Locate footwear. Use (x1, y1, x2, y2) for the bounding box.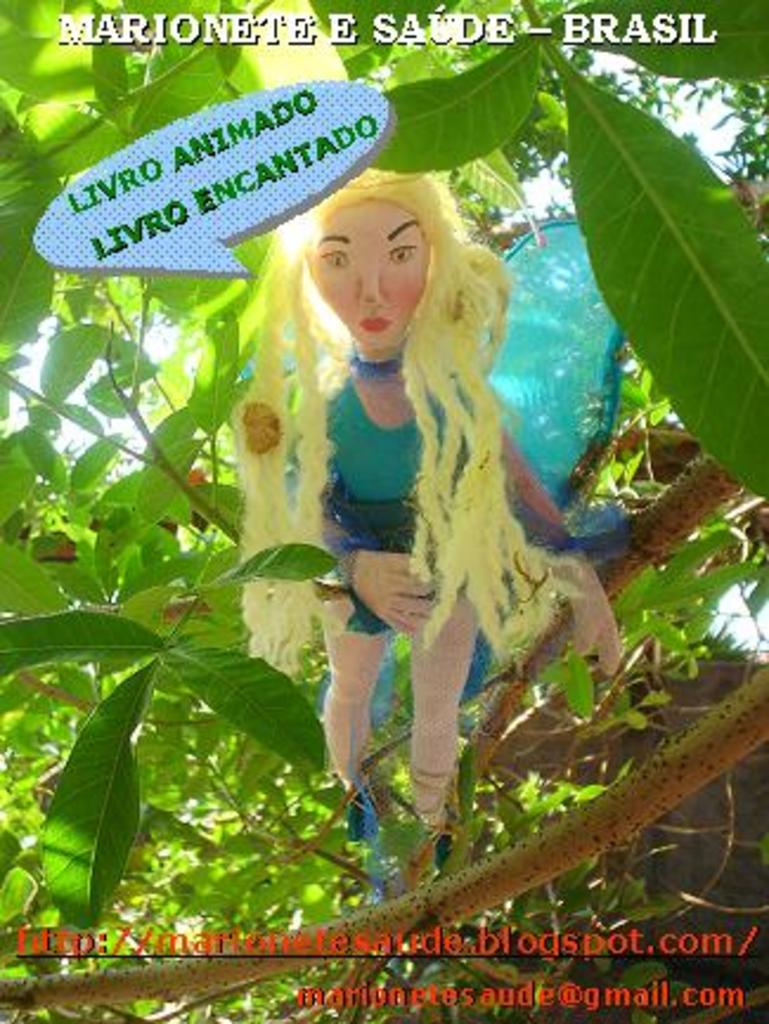
(343, 785, 376, 840).
